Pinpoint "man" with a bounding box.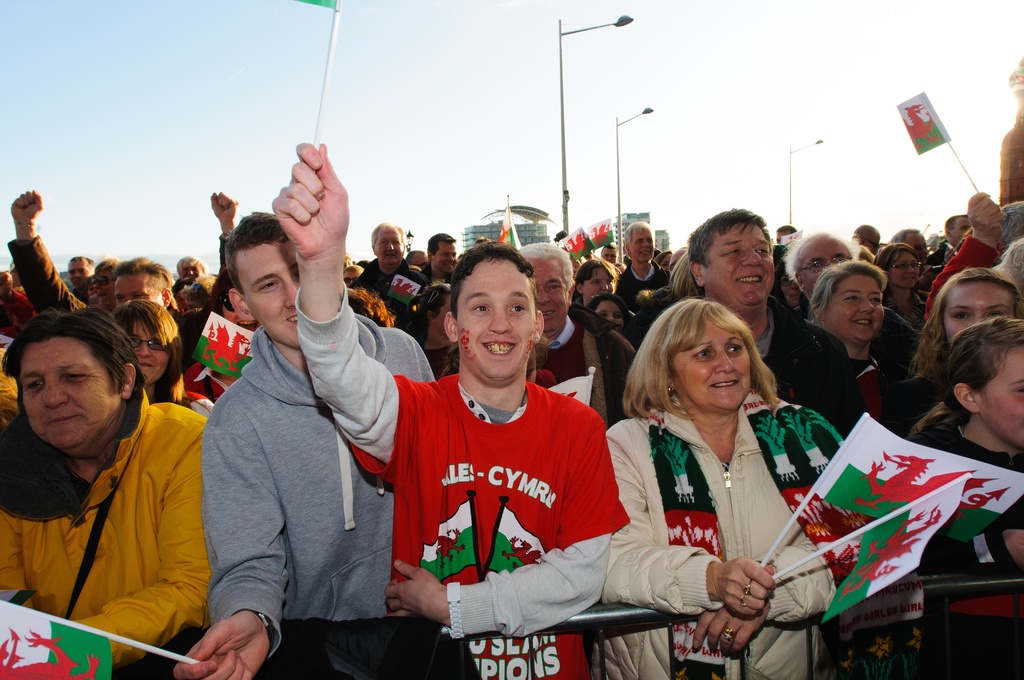
rect(600, 241, 622, 268).
